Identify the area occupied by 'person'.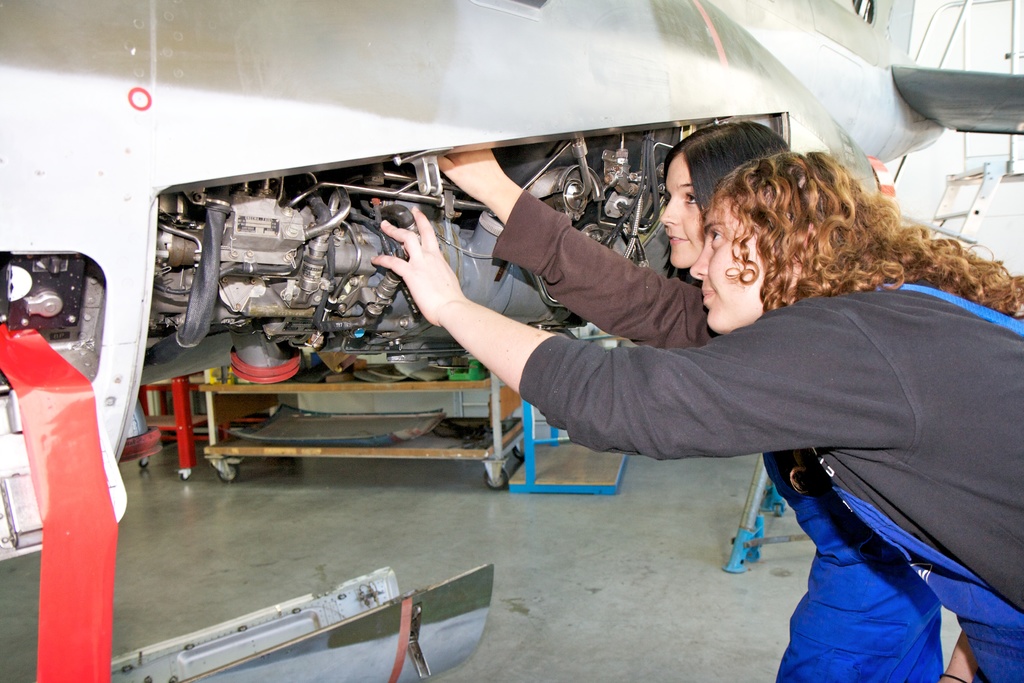
Area: (x1=364, y1=147, x2=1023, y2=682).
